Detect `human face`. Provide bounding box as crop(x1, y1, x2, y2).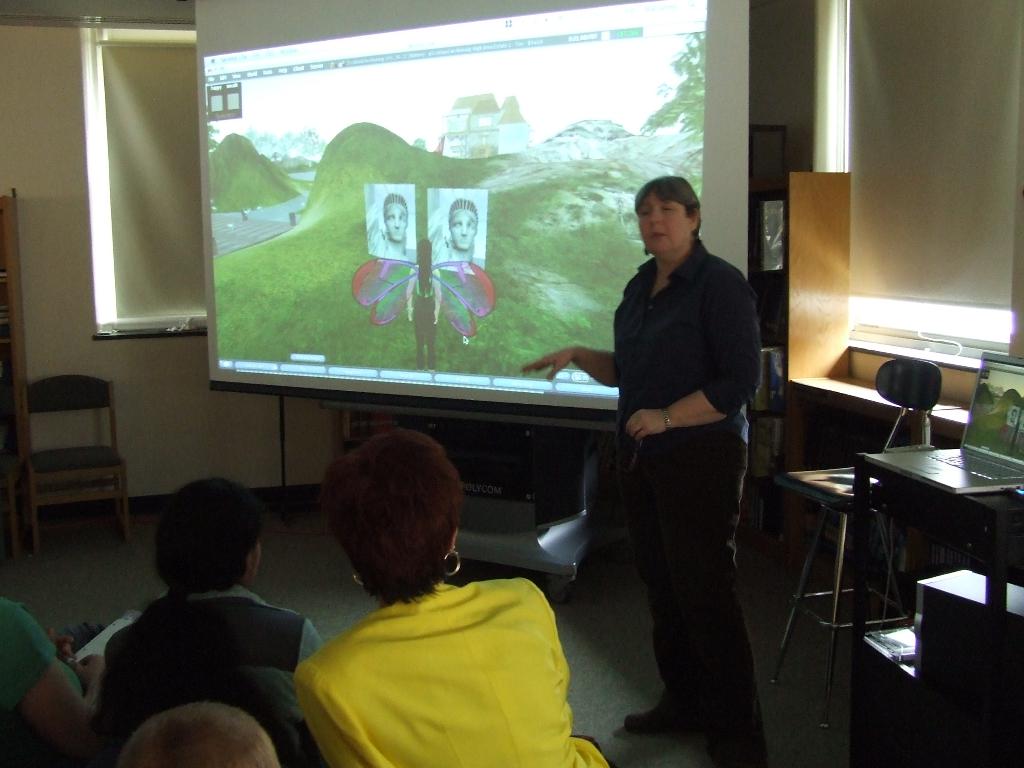
crop(385, 200, 408, 241).
